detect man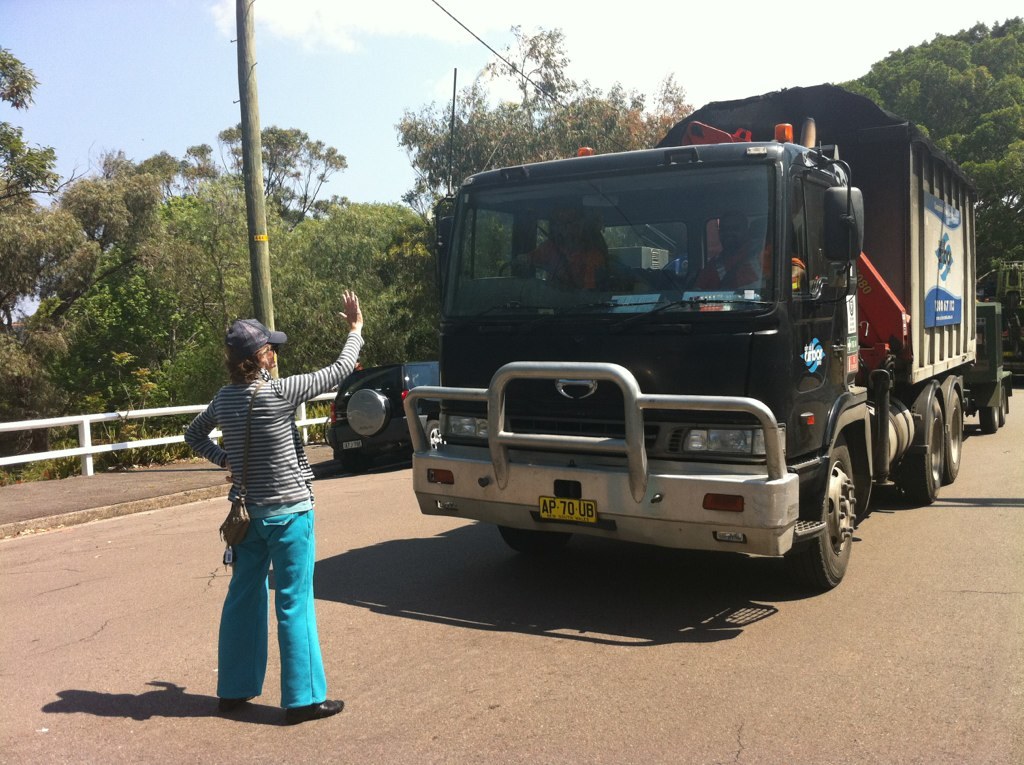
pyautogui.locateOnScreen(511, 205, 606, 292)
